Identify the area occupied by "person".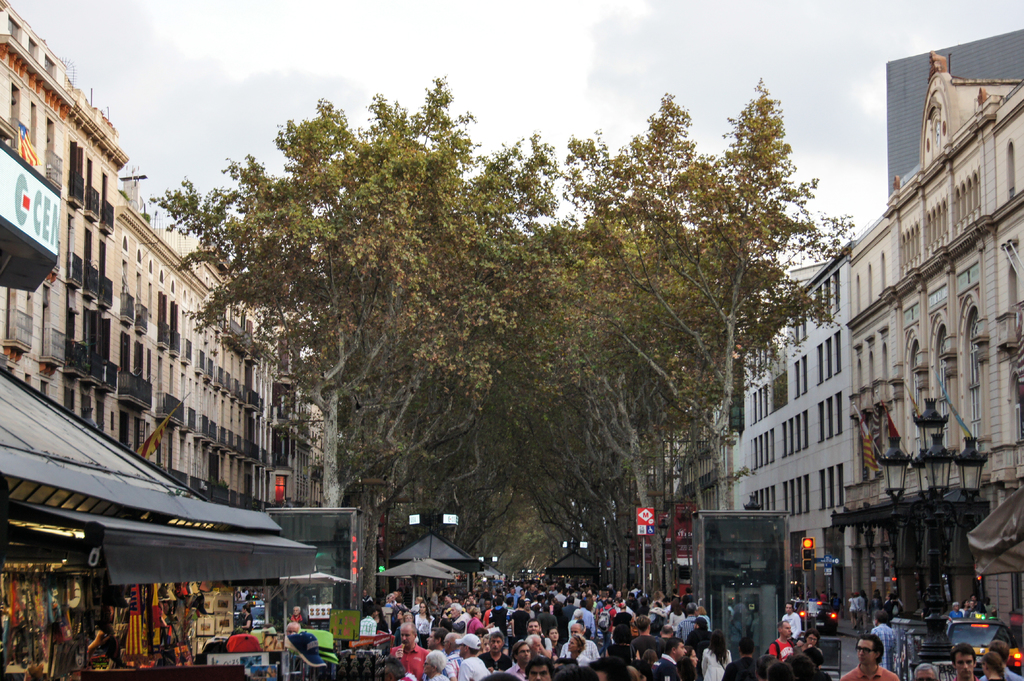
Area: locate(392, 592, 399, 597).
